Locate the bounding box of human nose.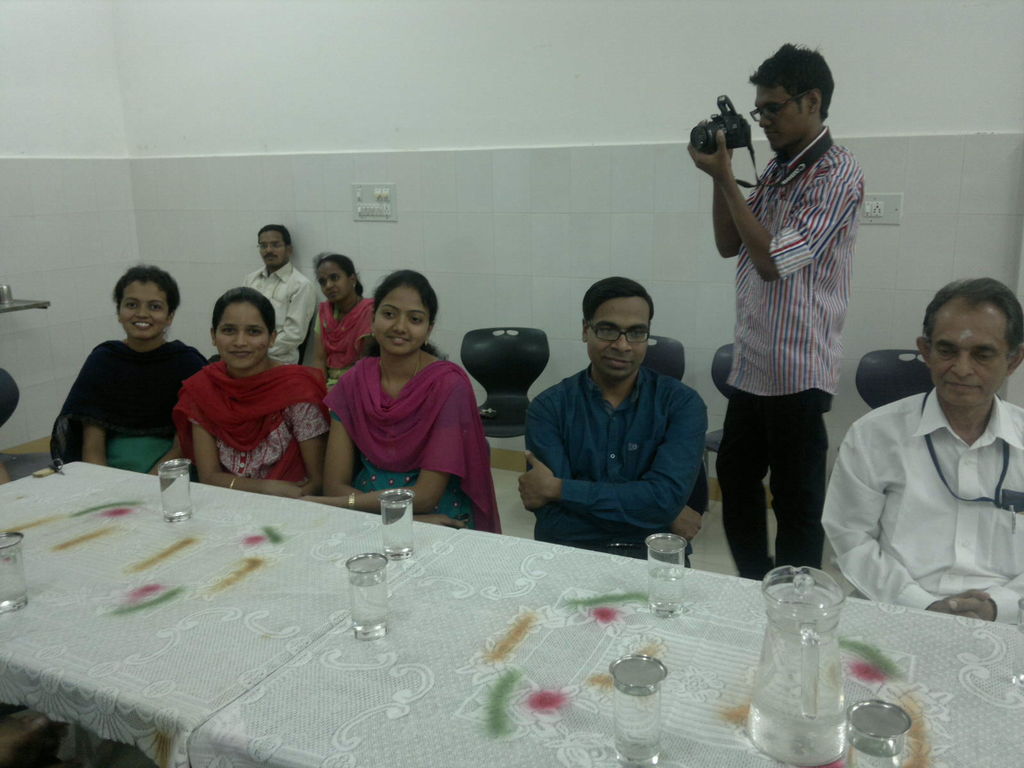
Bounding box: BBox(266, 244, 272, 250).
